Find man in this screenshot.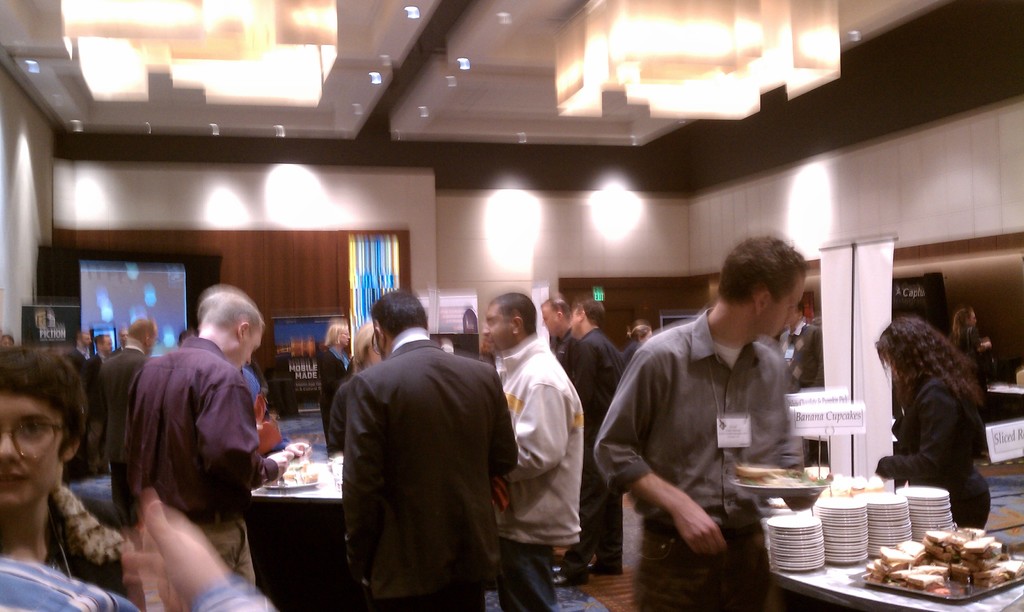
The bounding box for man is x1=572, y1=295, x2=624, y2=570.
